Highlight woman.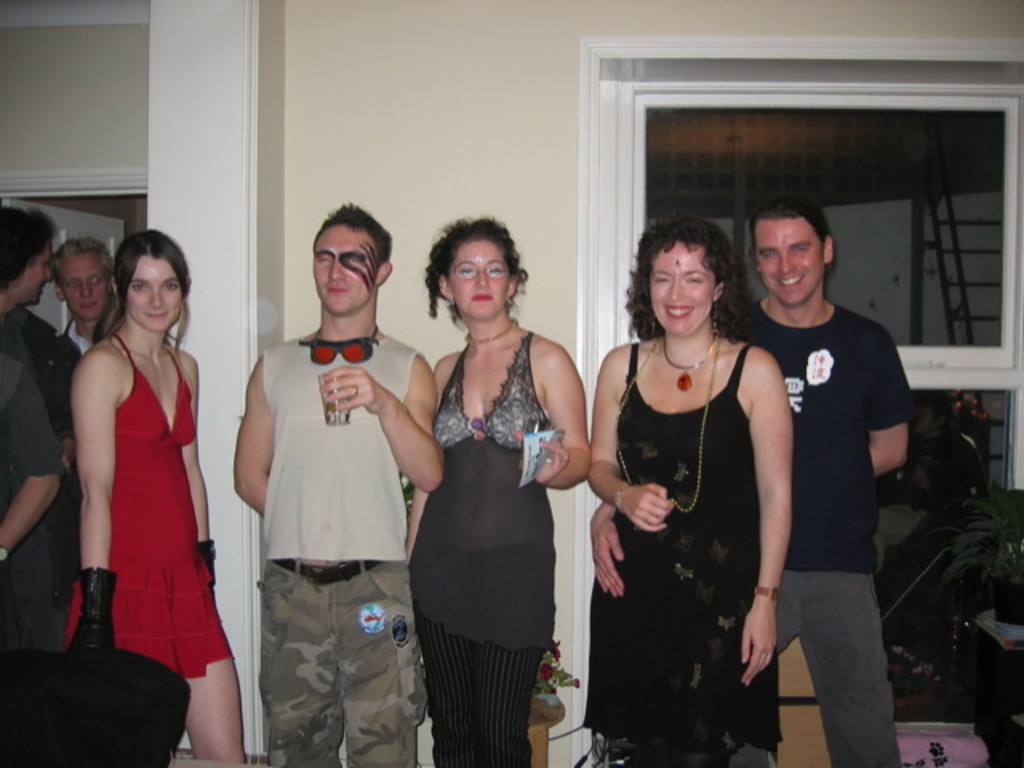
Highlighted region: l=586, t=211, r=794, b=766.
